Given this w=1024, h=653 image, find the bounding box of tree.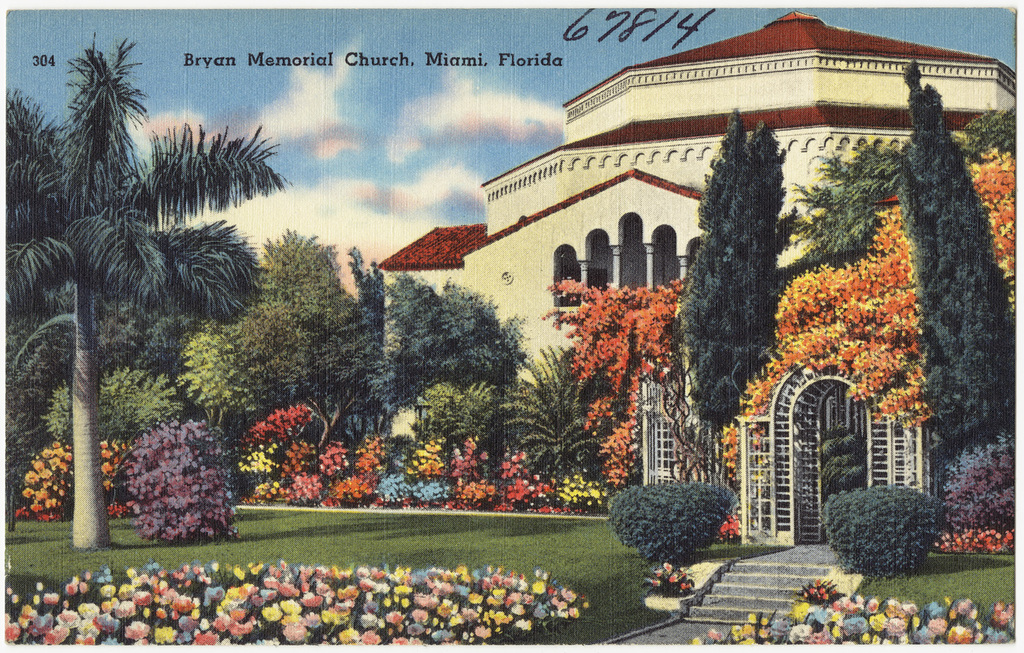
893 61 1021 461.
